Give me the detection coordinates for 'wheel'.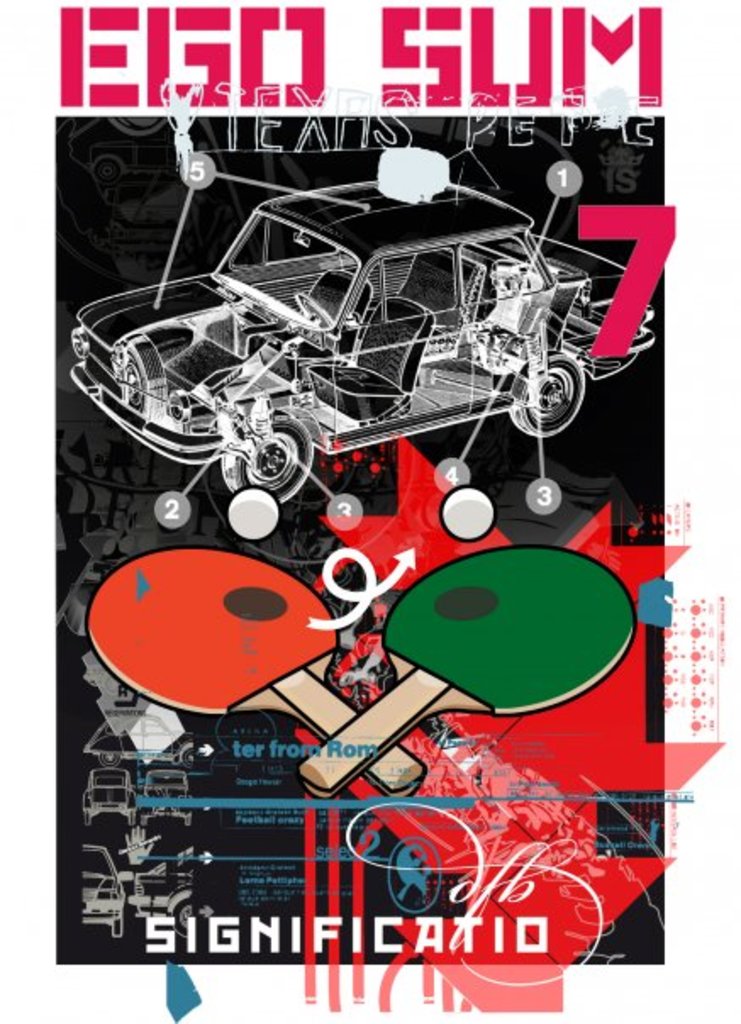
{"x1": 80, "y1": 810, "x2": 90, "y2": 824}.
